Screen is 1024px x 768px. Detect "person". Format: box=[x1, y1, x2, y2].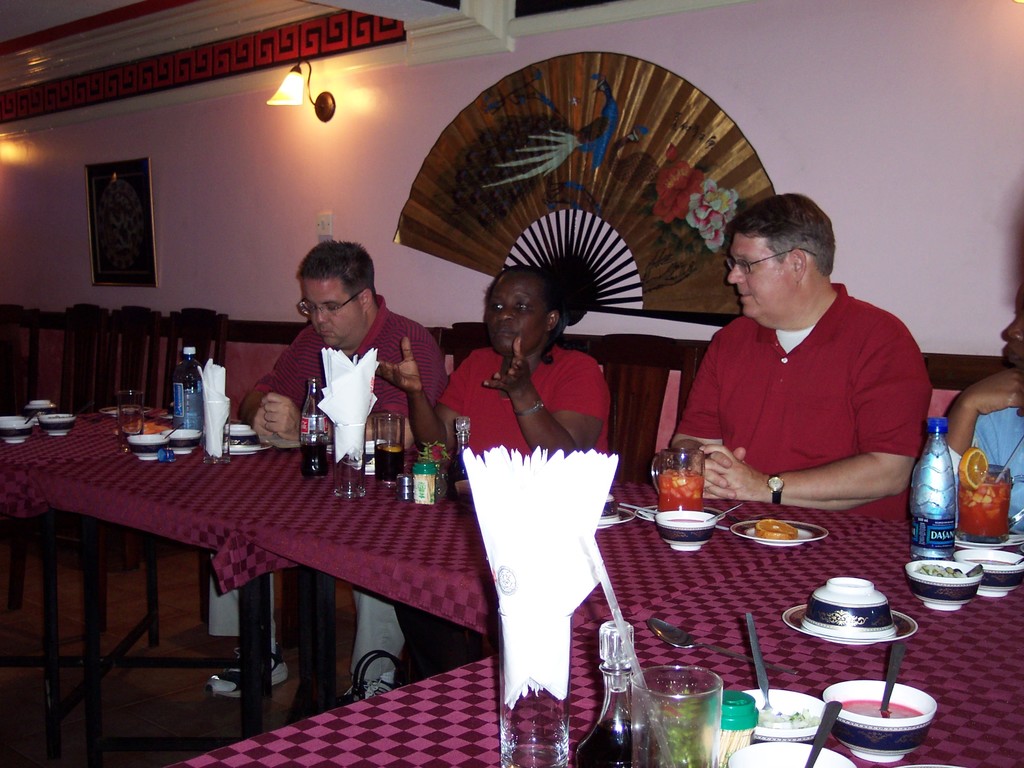
box=[378, 265, 621, 687].
